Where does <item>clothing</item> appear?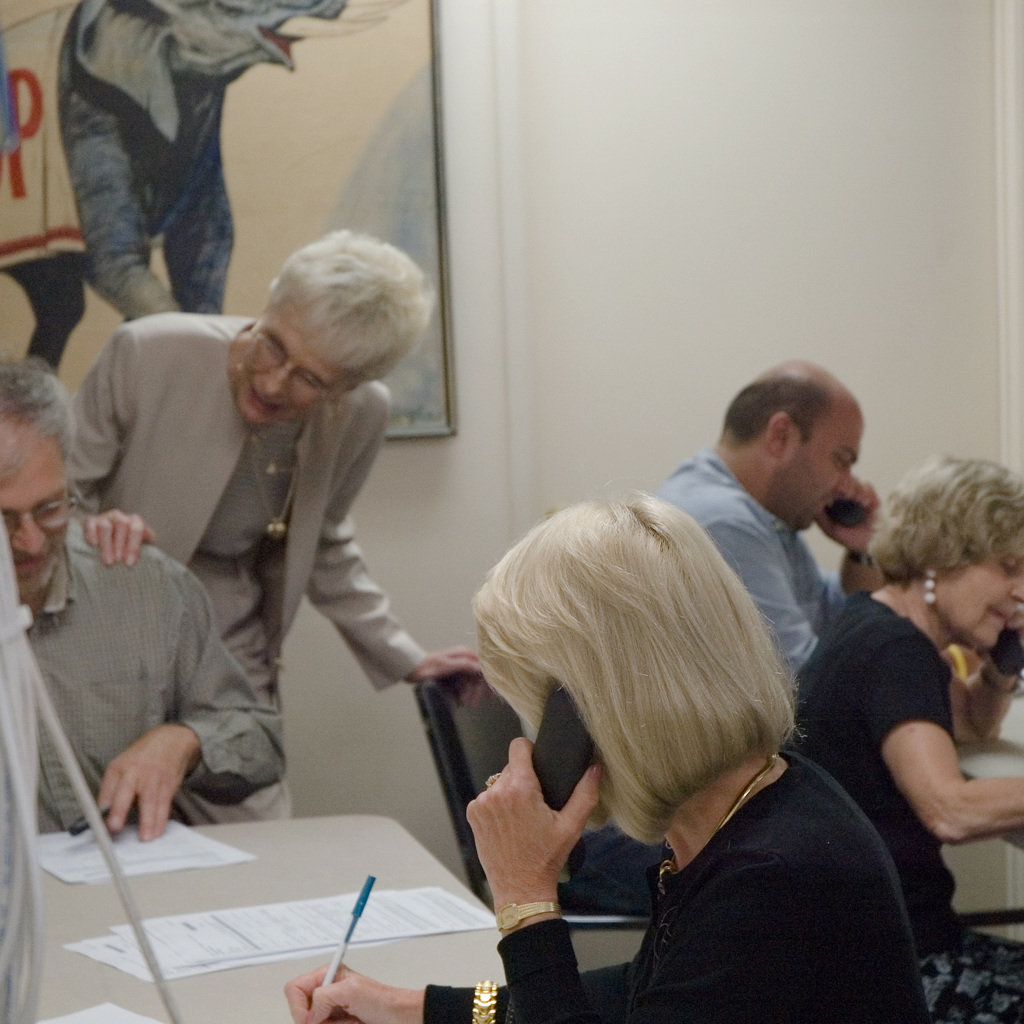
Appears at 426 751 936 1023.
